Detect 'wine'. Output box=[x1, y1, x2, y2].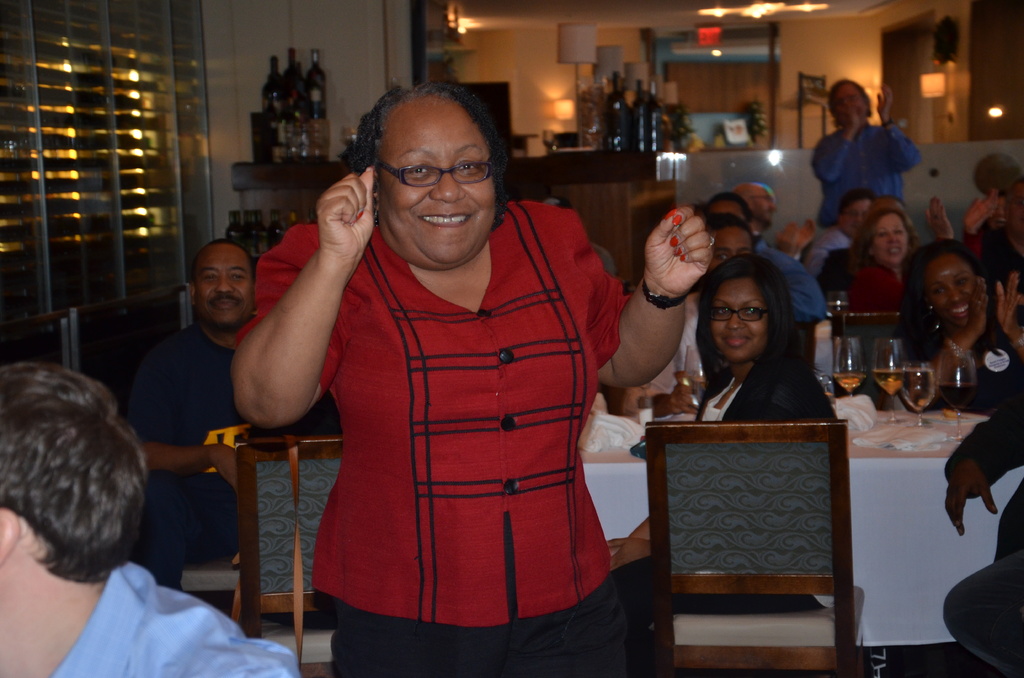
box=[831, 371, 863, 390].
